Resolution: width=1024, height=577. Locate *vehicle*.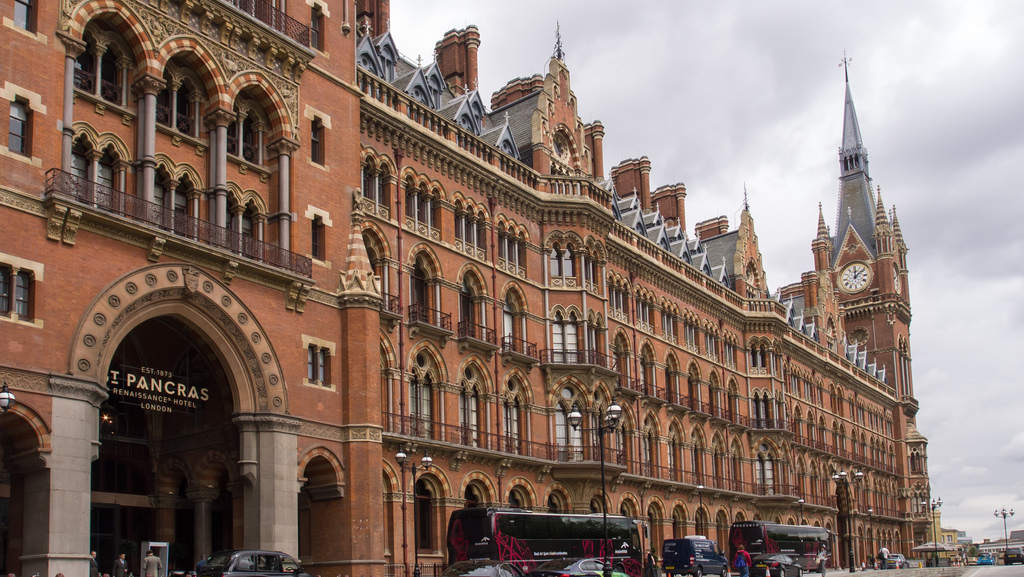
bbox(979, 551, 992, 564).
